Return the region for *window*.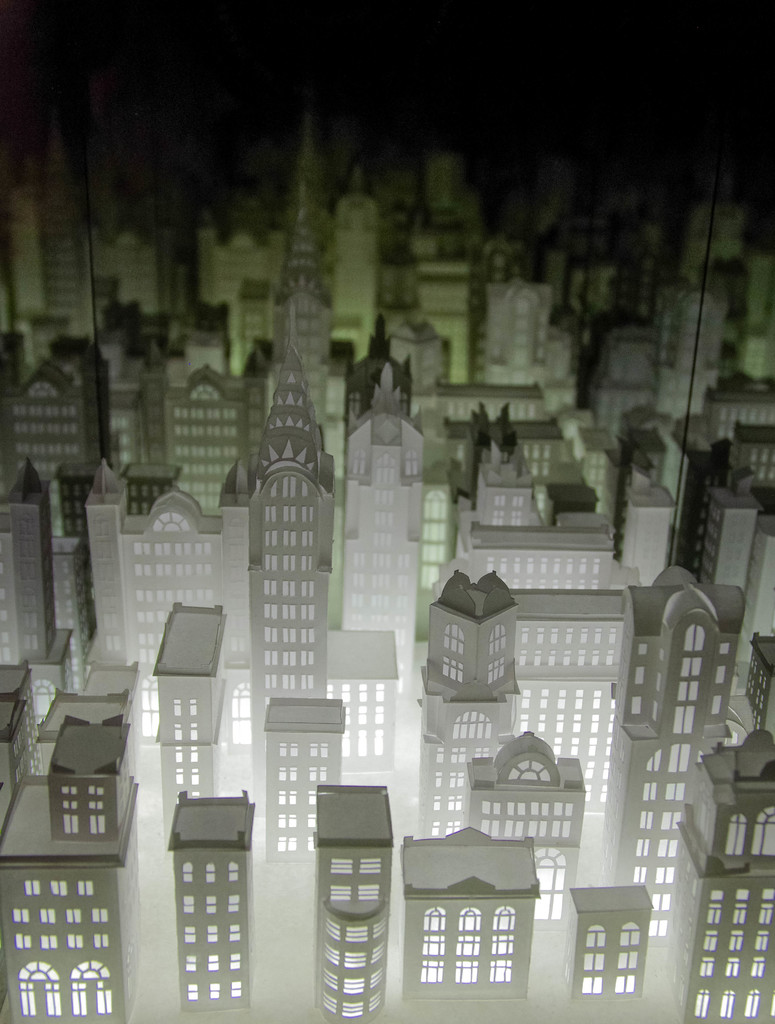
box(720, 644, 730, 657).
